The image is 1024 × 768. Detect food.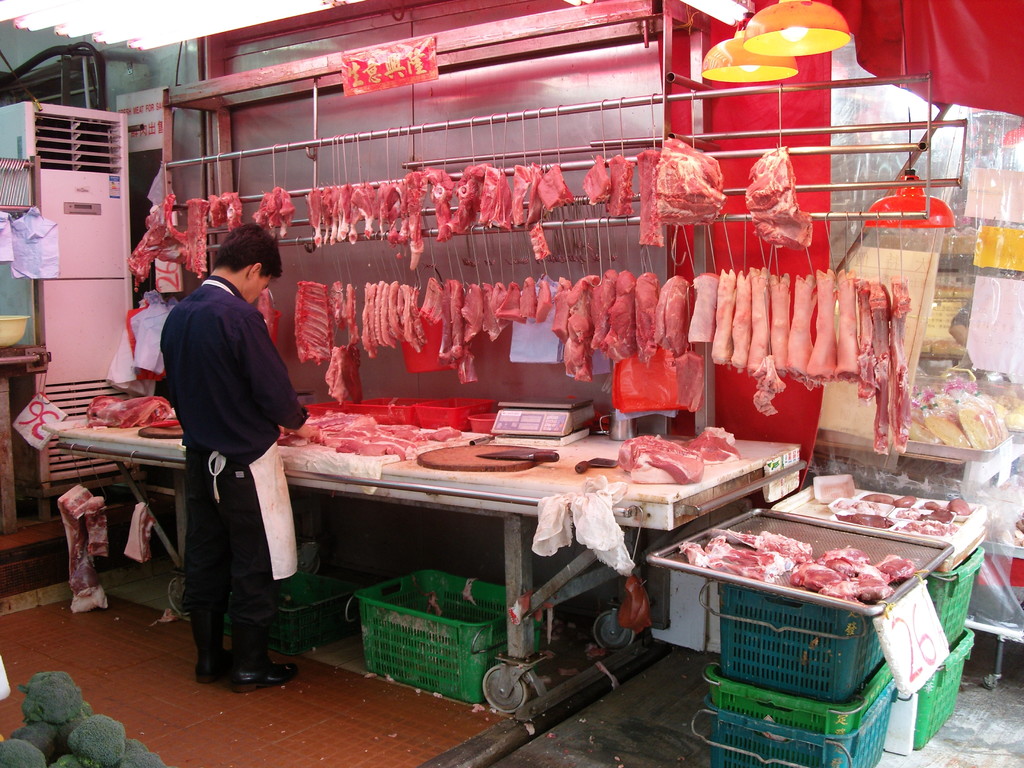
Detection: bbox=[280, 185, 292, 241].
